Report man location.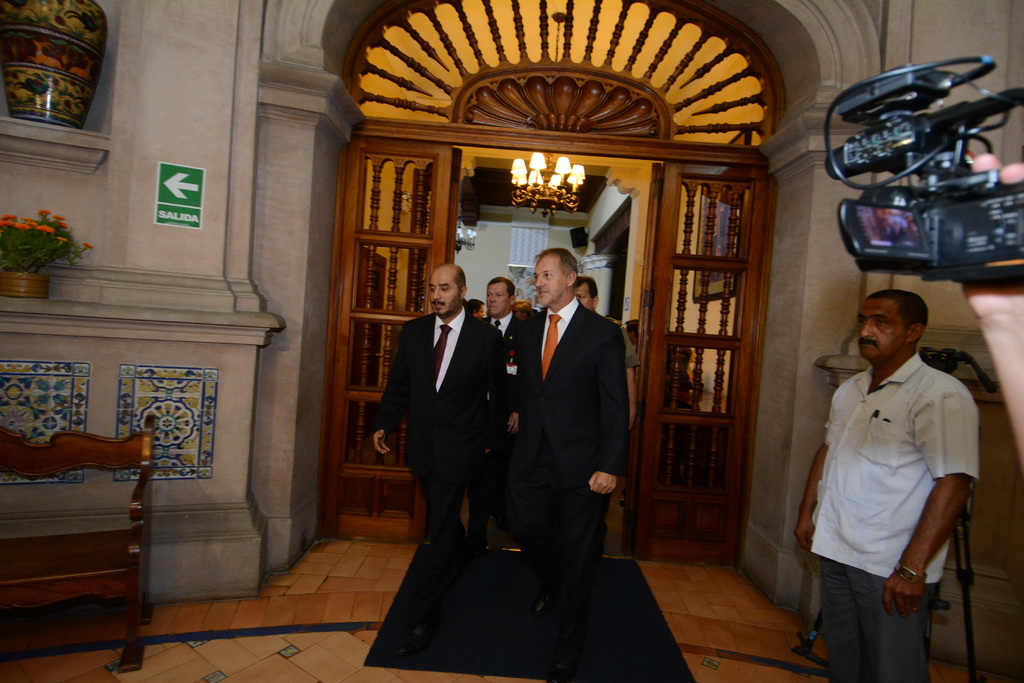
Report: <bbox>366, 266, 512, 607</bbox>.
